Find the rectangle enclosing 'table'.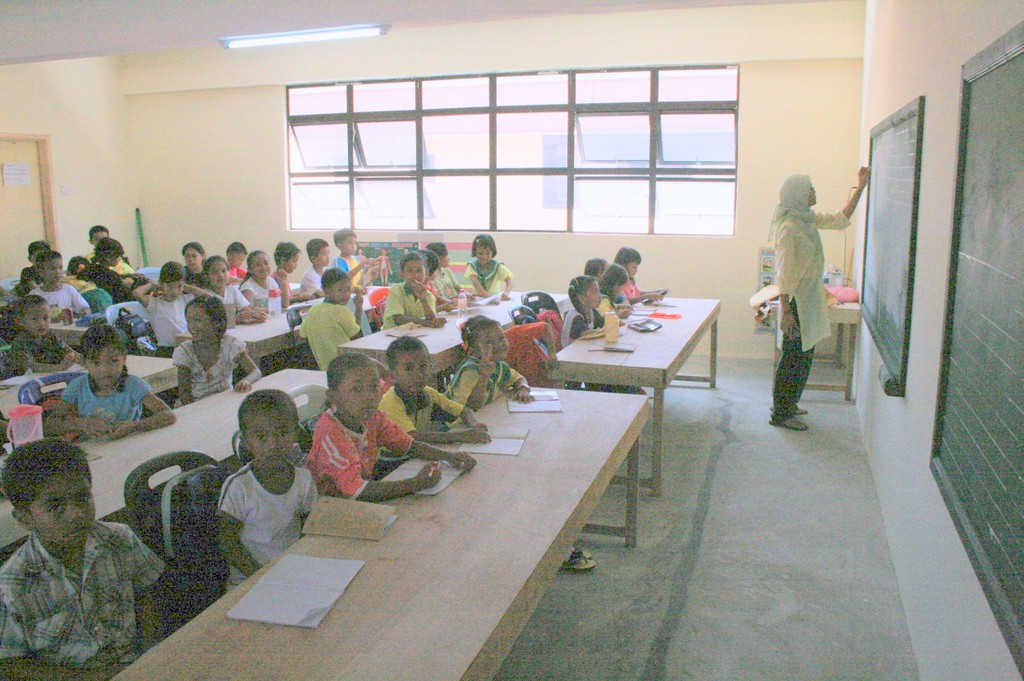
region(223, 285, 394, 378).
